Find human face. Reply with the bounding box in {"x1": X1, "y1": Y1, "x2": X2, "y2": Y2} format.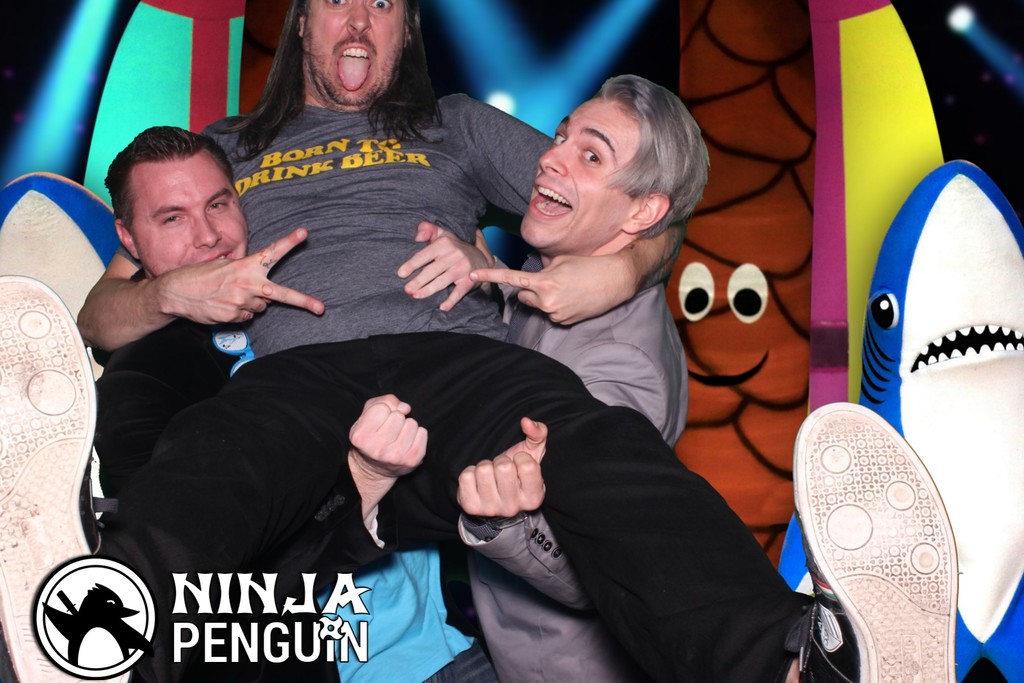
{"x1": 301, "y1": 0, "x2": 406, "y2": 111}.
